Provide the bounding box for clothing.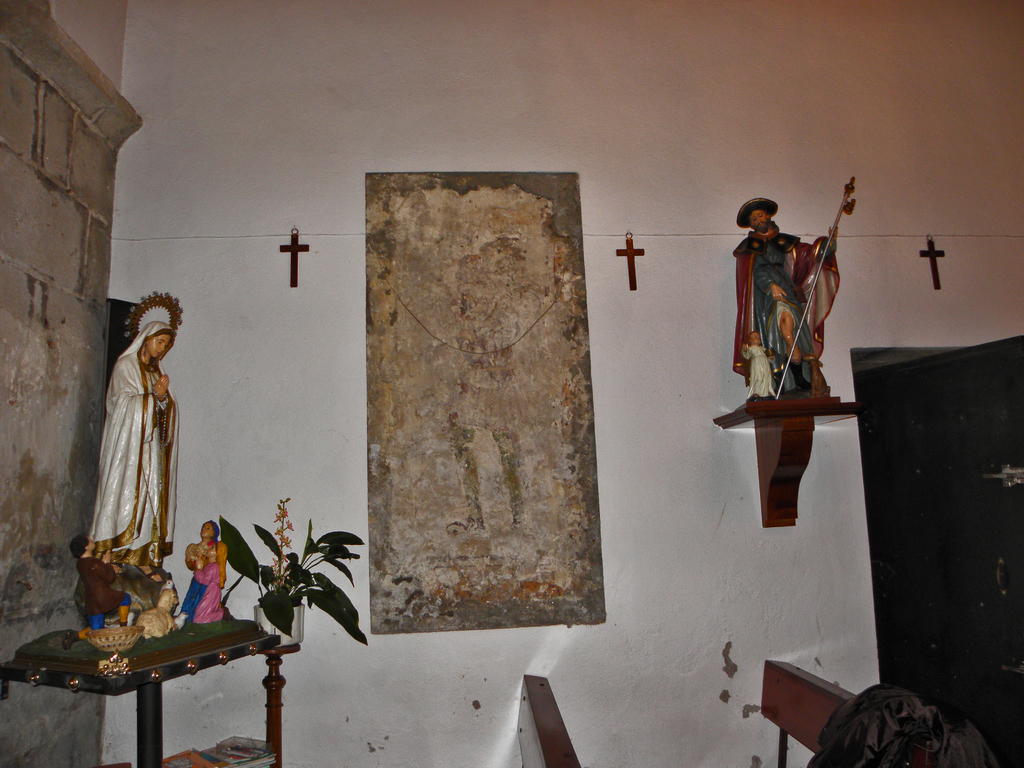
pyautogui.locateOnScreen(79, 321, 181, 568).
